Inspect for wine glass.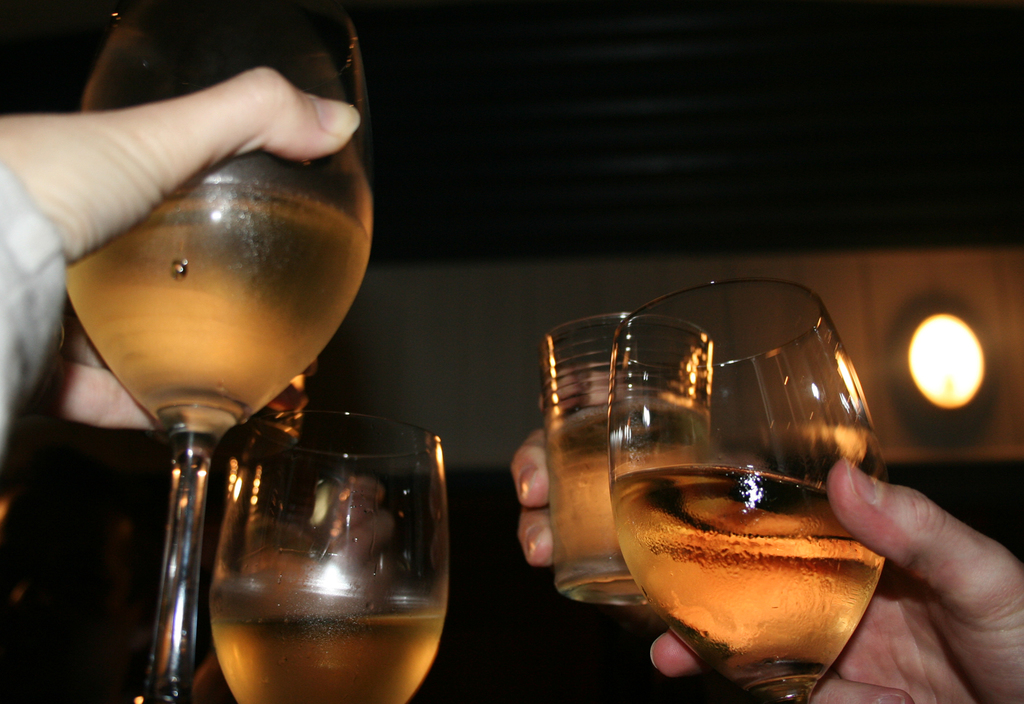
Inspection: {"x1": 63, "y1": 0, "x2": 375, "y2": 703}.
